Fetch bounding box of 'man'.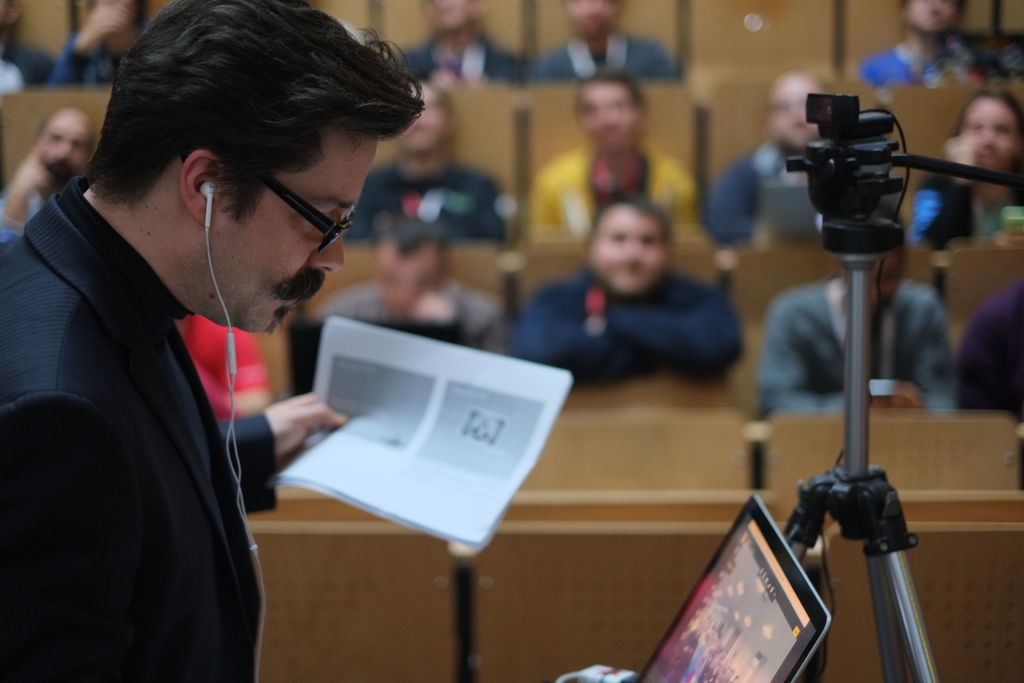
Bbox: <box>961,284,1023,428</box>.
